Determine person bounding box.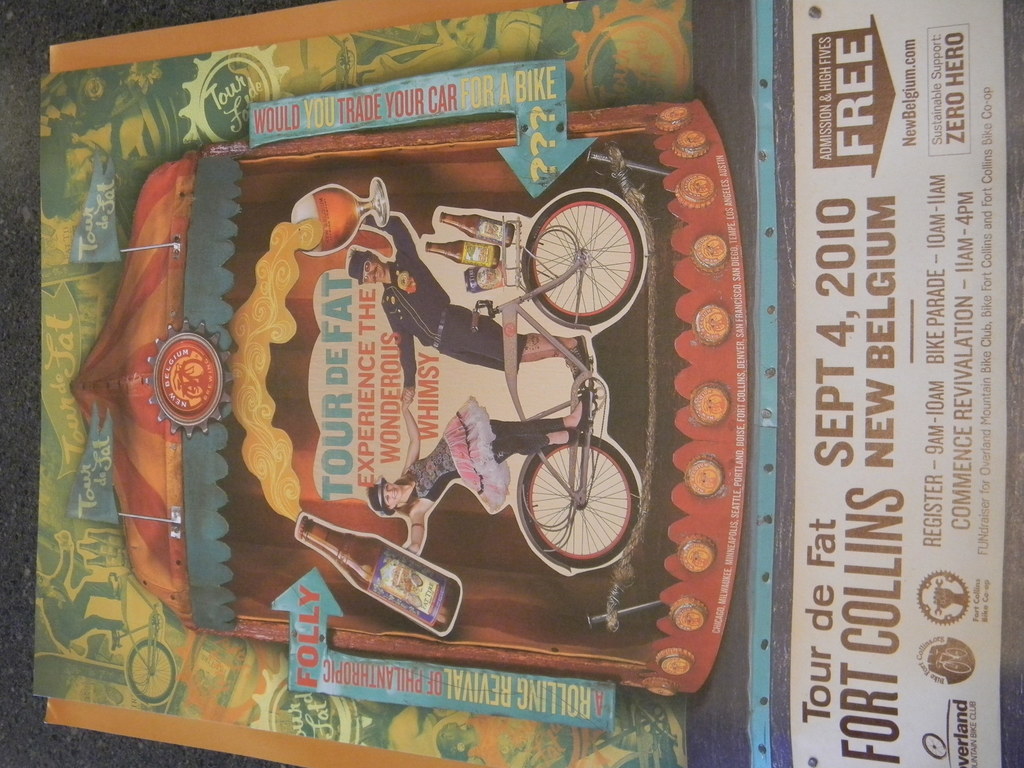
Determined: x1=365, y1=388, x2=588, y2=555.
